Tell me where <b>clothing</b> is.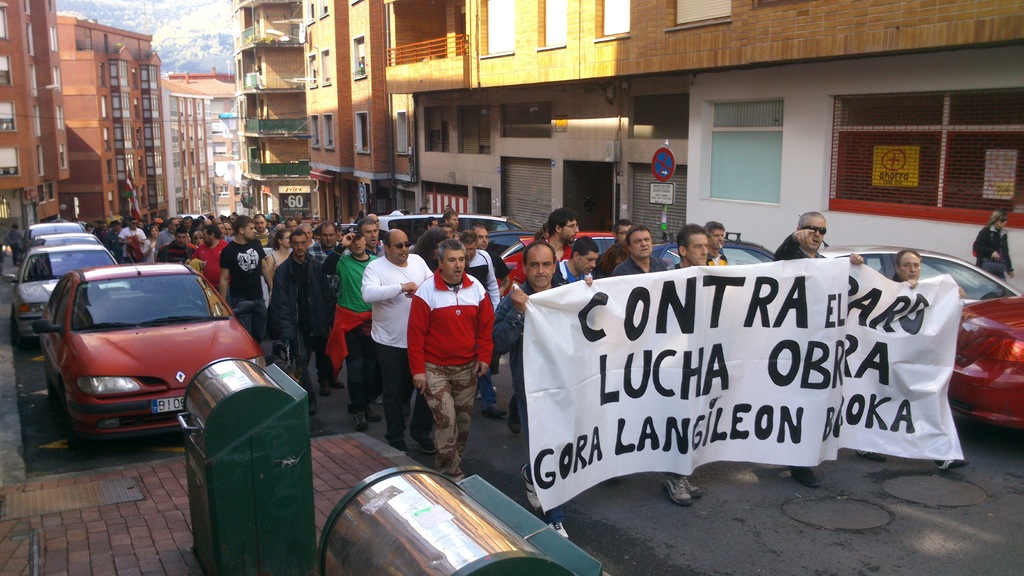
<b>clothing</b> is at (407, 268, 492, 481).
